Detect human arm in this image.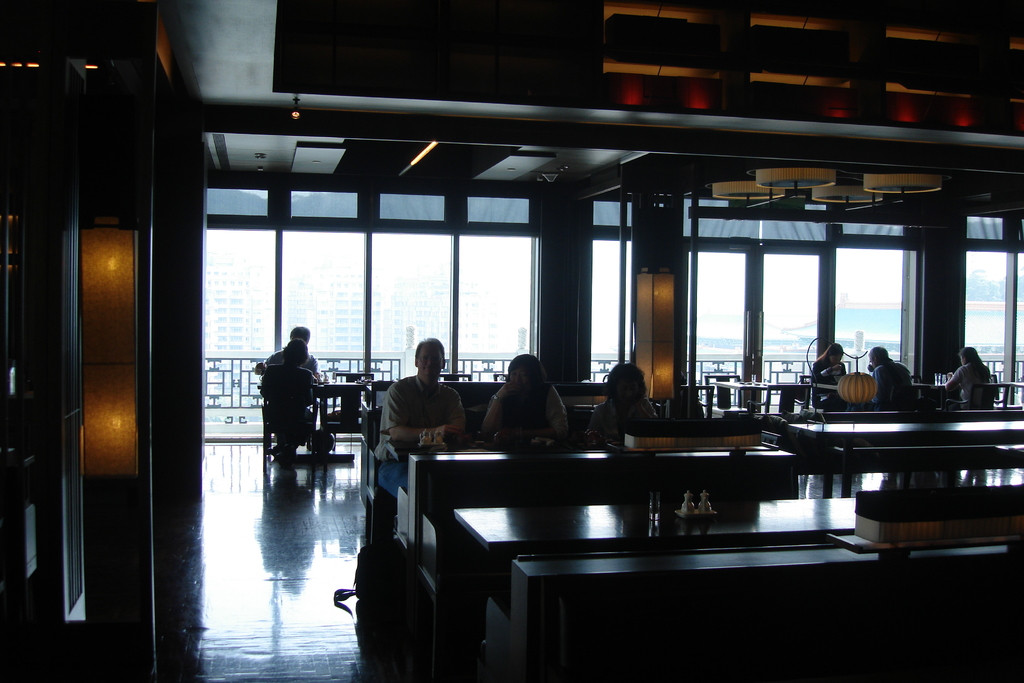
Detection: (x1=524, y1=384, x2=571, y2=440).
